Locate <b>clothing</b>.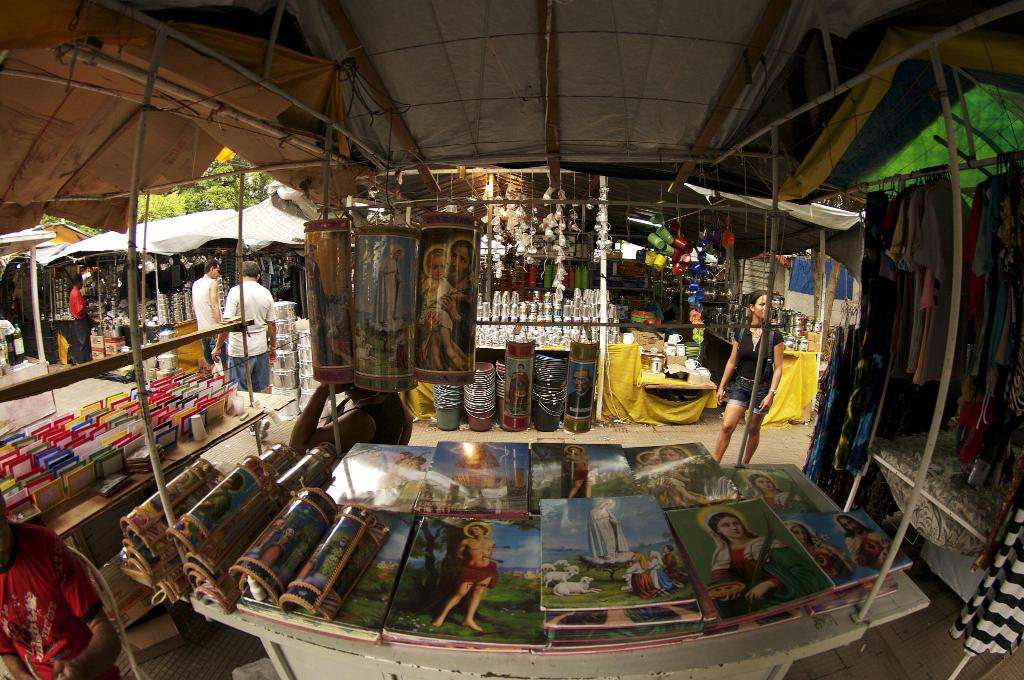
Bounding box: BBox(954, 491, 1023, 651).
